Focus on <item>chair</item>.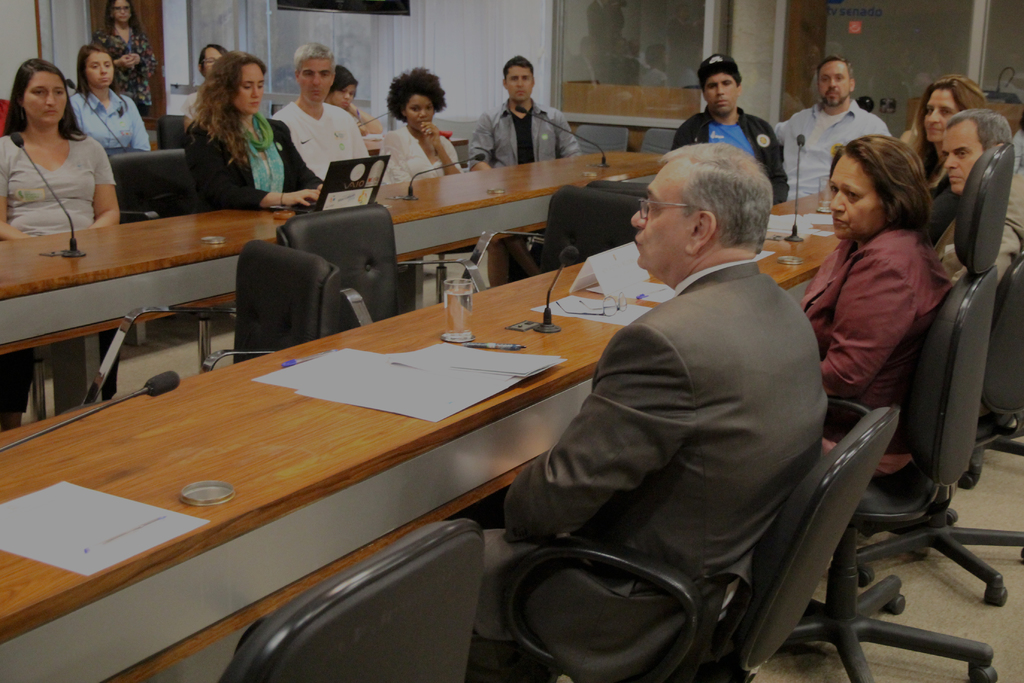
Focused at BBox(644, 130, 677, 152).
